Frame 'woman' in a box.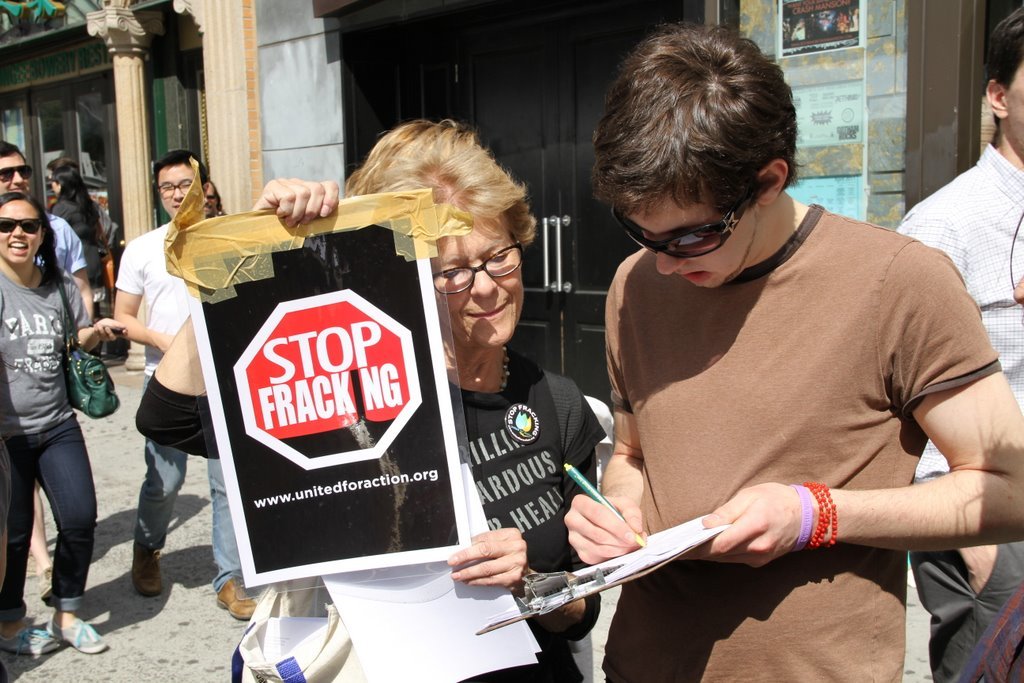
pyautogui.locateOnScreen(137, 115, 609, 682).
